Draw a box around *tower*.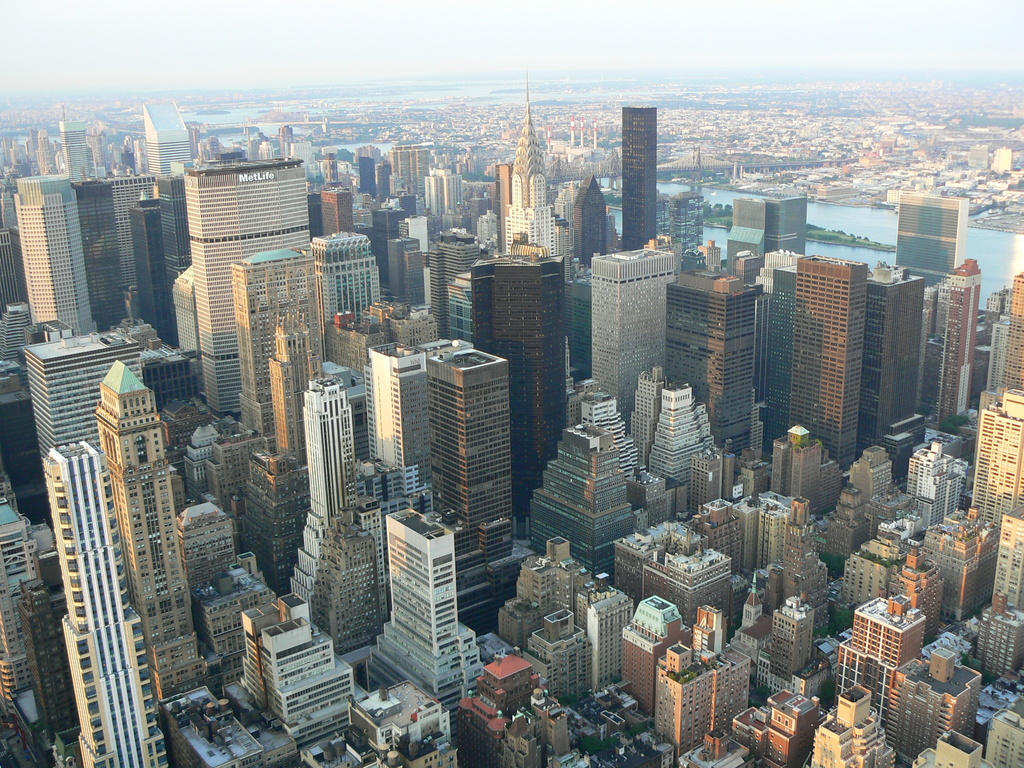
locate(34, 437, 169, 767).
